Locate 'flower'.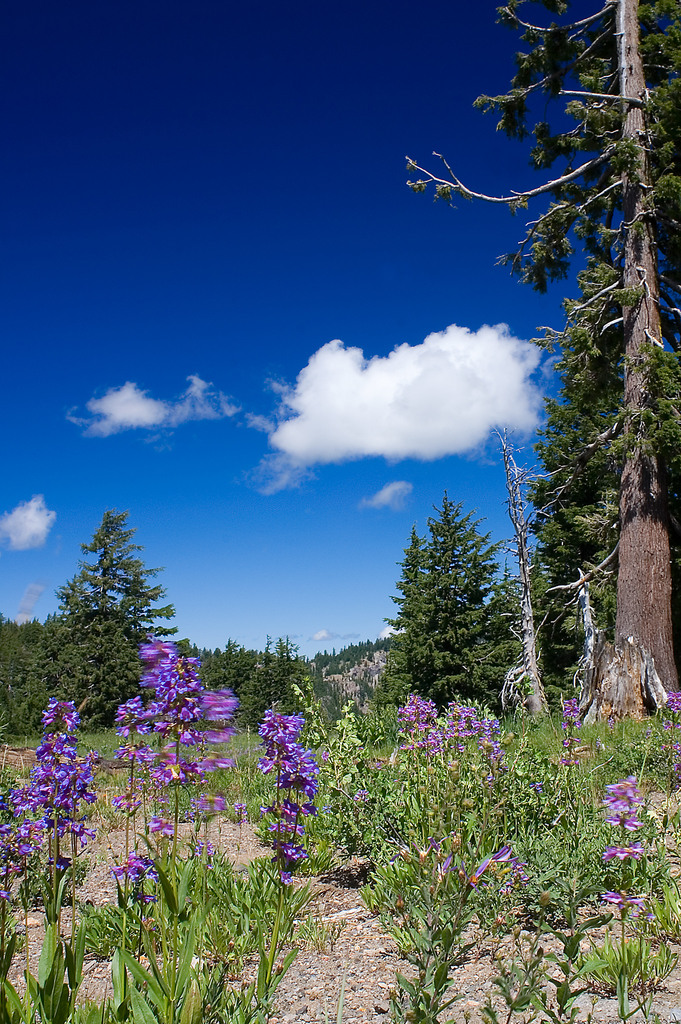
Bounding box: select_region(7, 702, 96, 854).
